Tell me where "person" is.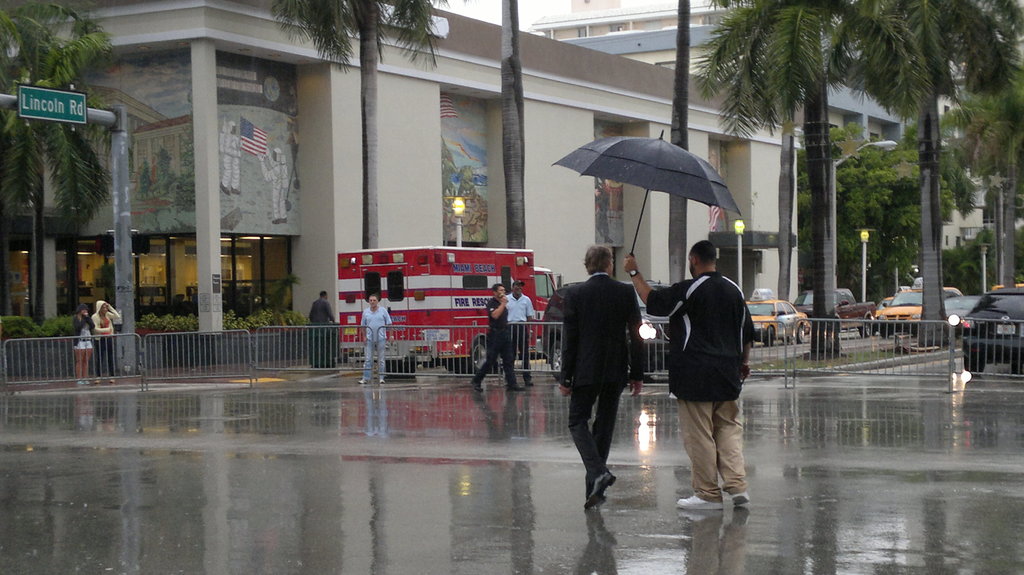
"person" is at [x1=362, y1=297, x2=396, y2=386].
